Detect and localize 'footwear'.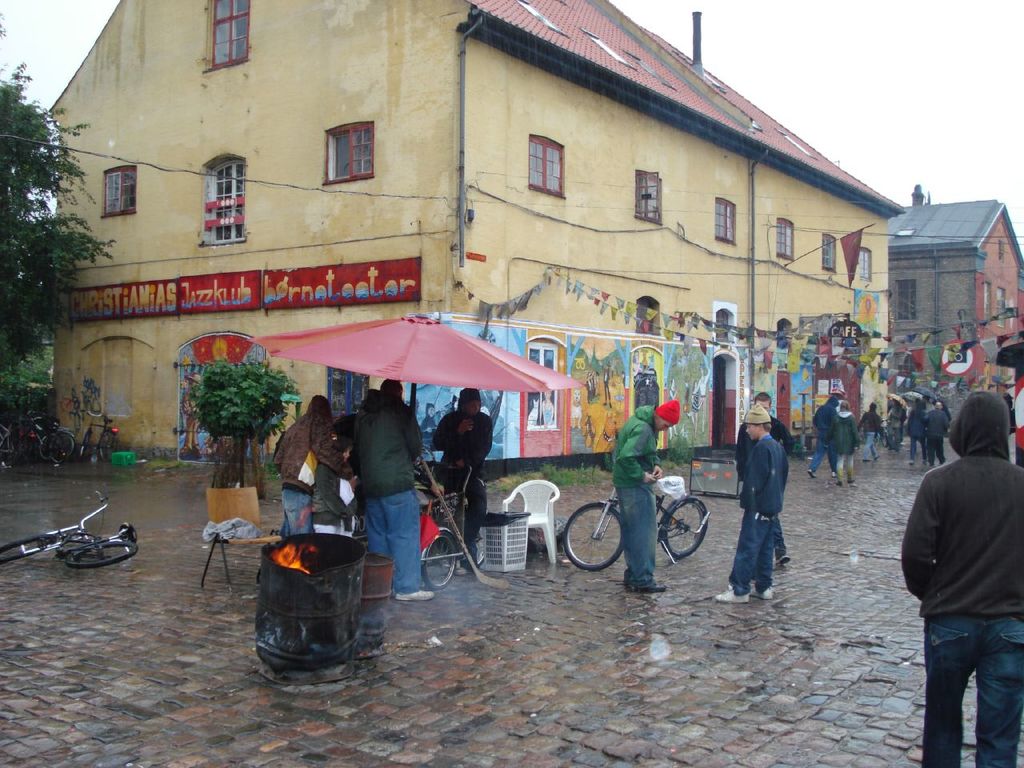
Localized at box=[776, 552, 792, 566].
